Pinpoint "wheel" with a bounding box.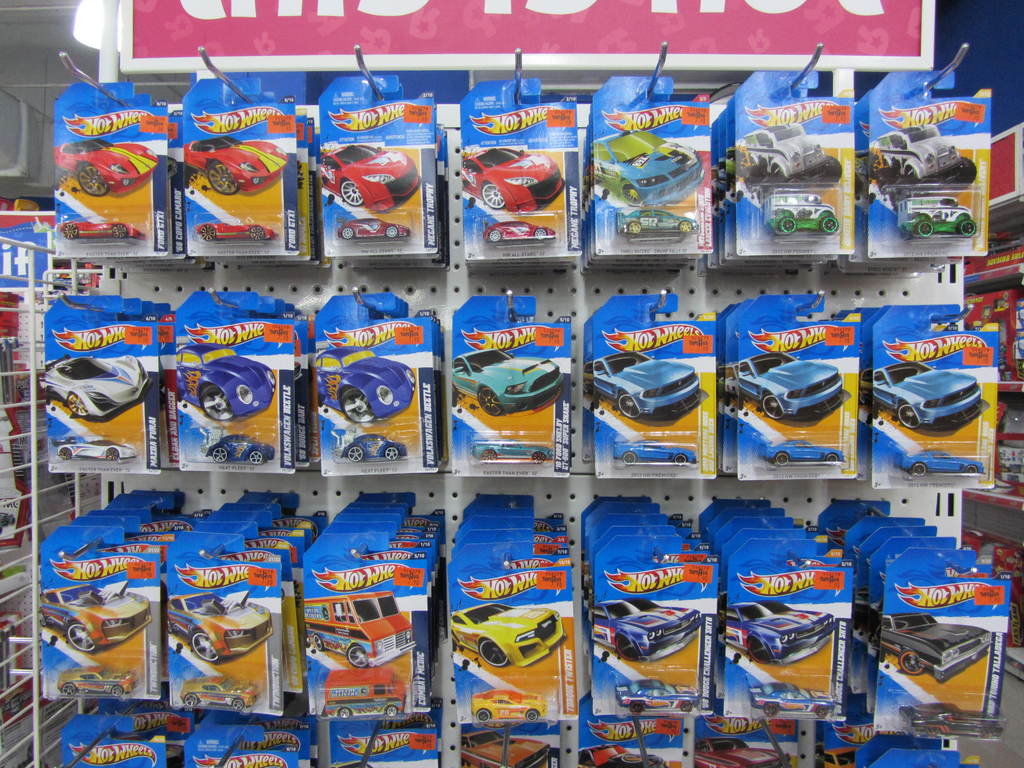
(65,222,75,241).
